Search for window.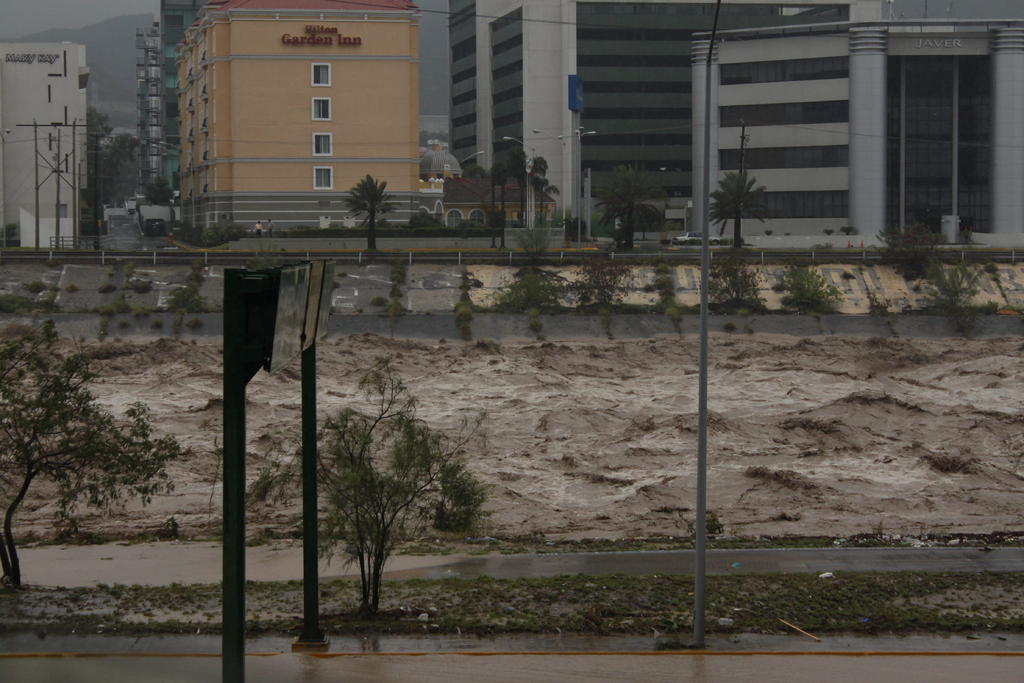
Found at [x1=577, y1=26, x2=692, y2=41].
